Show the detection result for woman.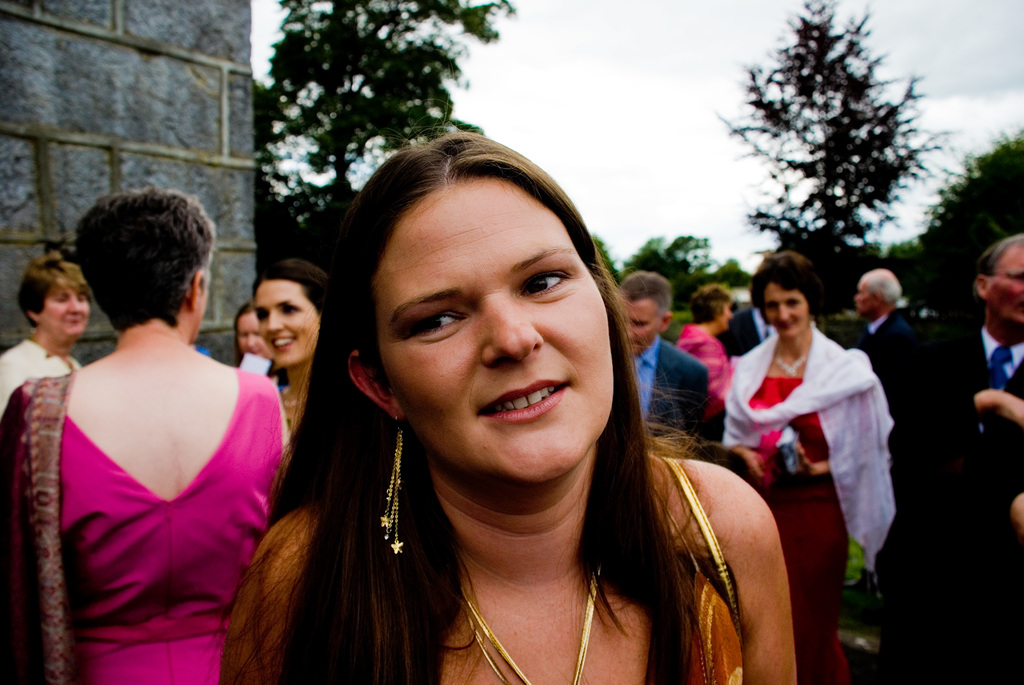
[719, 248, 899, 684].
